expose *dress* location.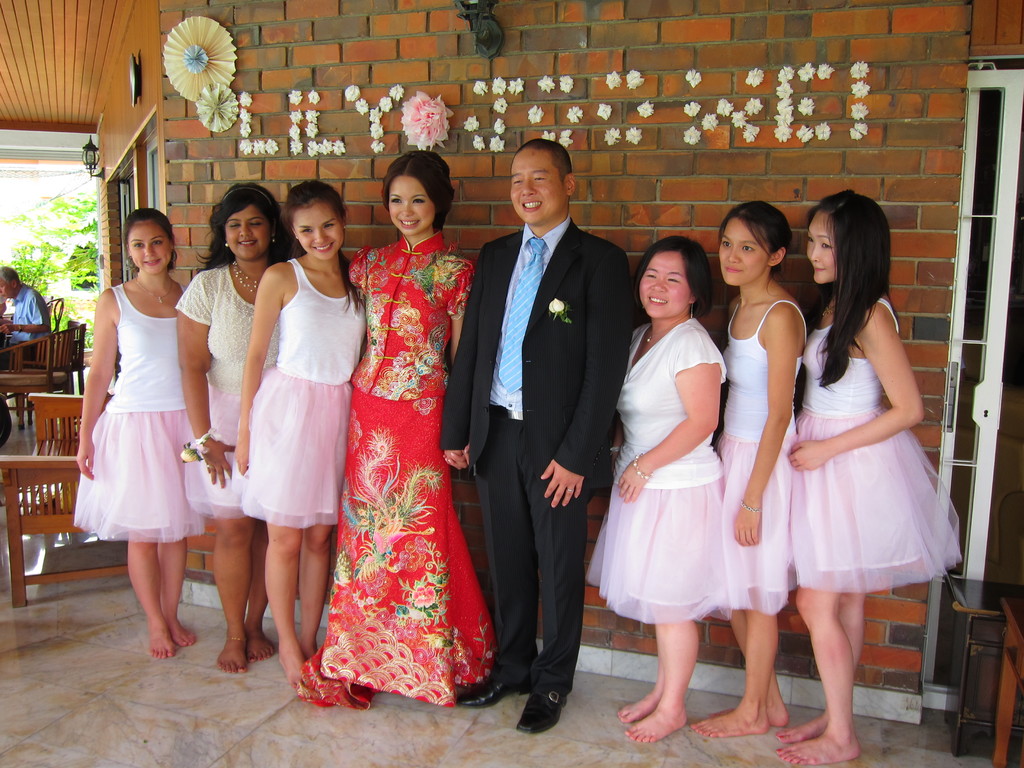
Exposed at rect(173, 262, 257, 524).
